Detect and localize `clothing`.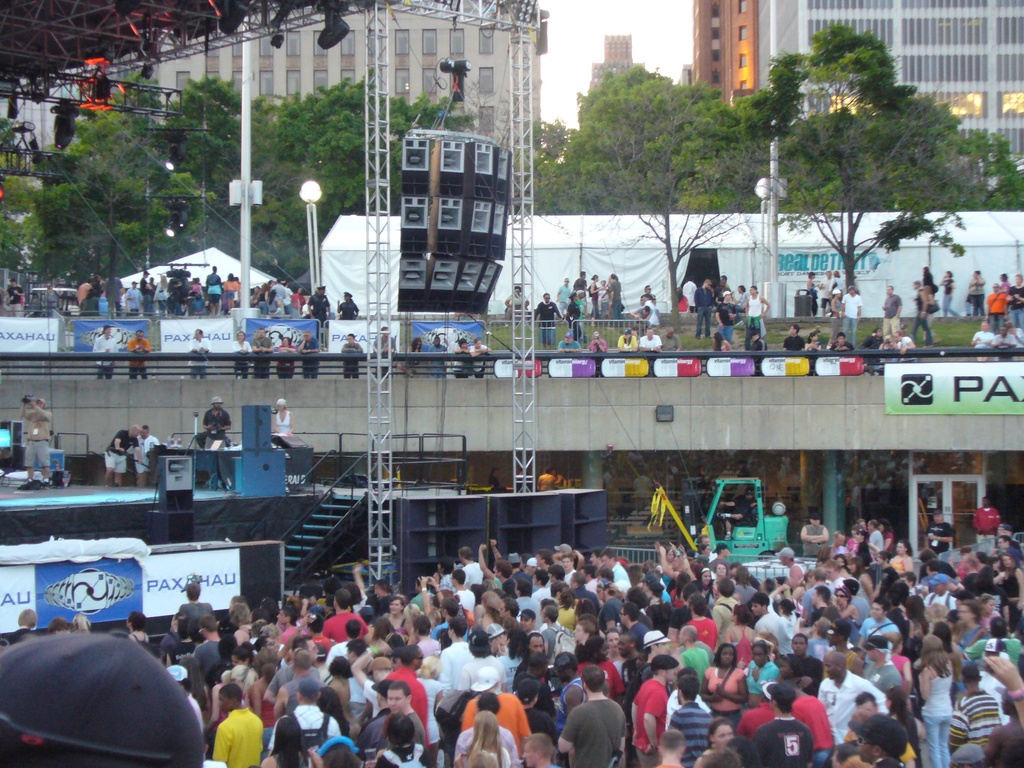
Localized at BBox(688, 611, 716, 648).
